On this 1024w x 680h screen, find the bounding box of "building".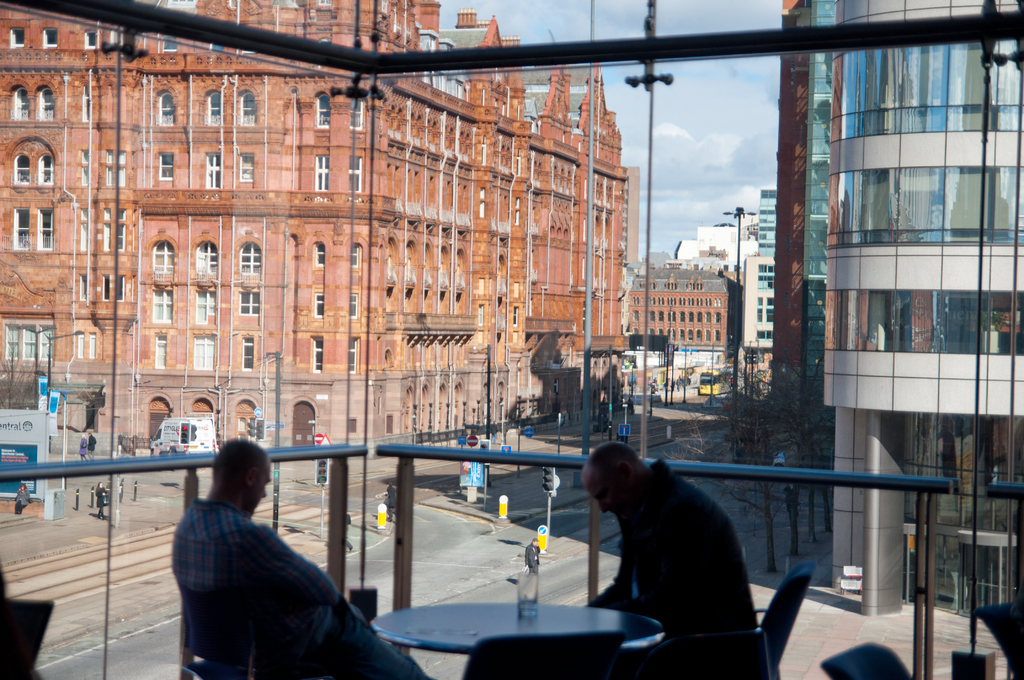
Bounding box: [left=0, top=0, right=628, bottom=467].
